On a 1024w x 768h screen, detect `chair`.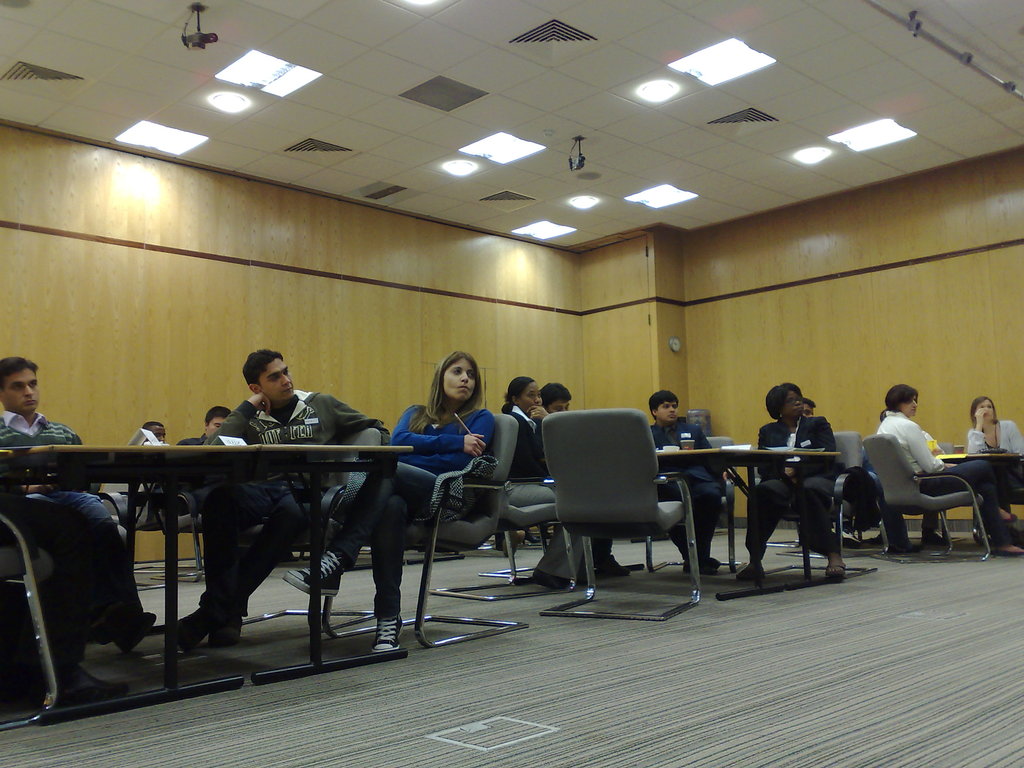
box(148, 488, 212, 585).
